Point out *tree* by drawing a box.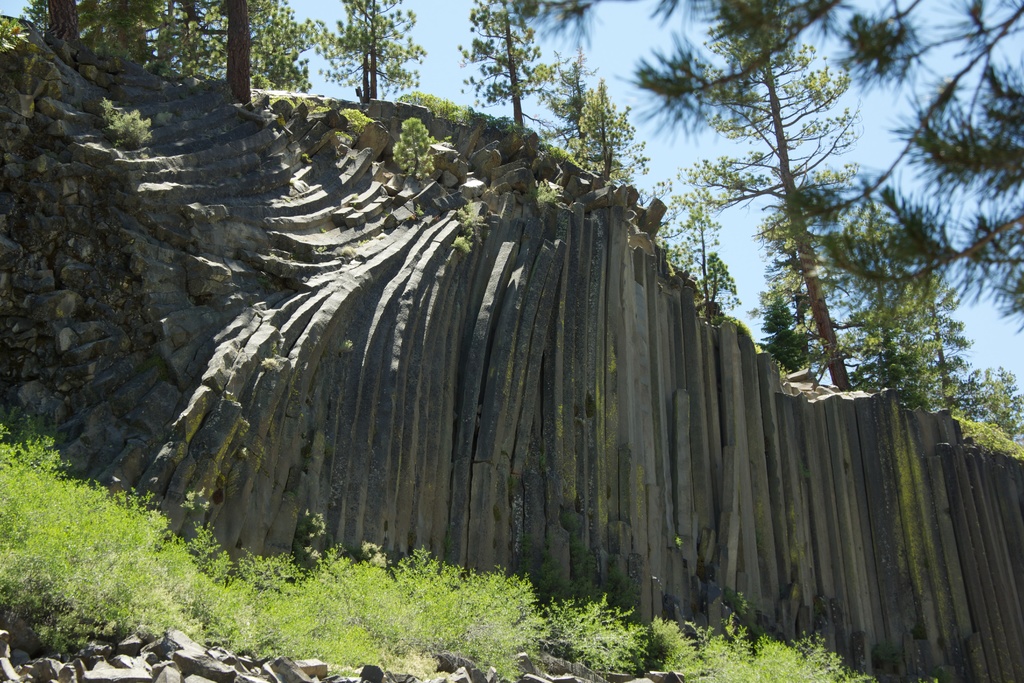
<bbox>570, 69, 646, 183</bbox>.
